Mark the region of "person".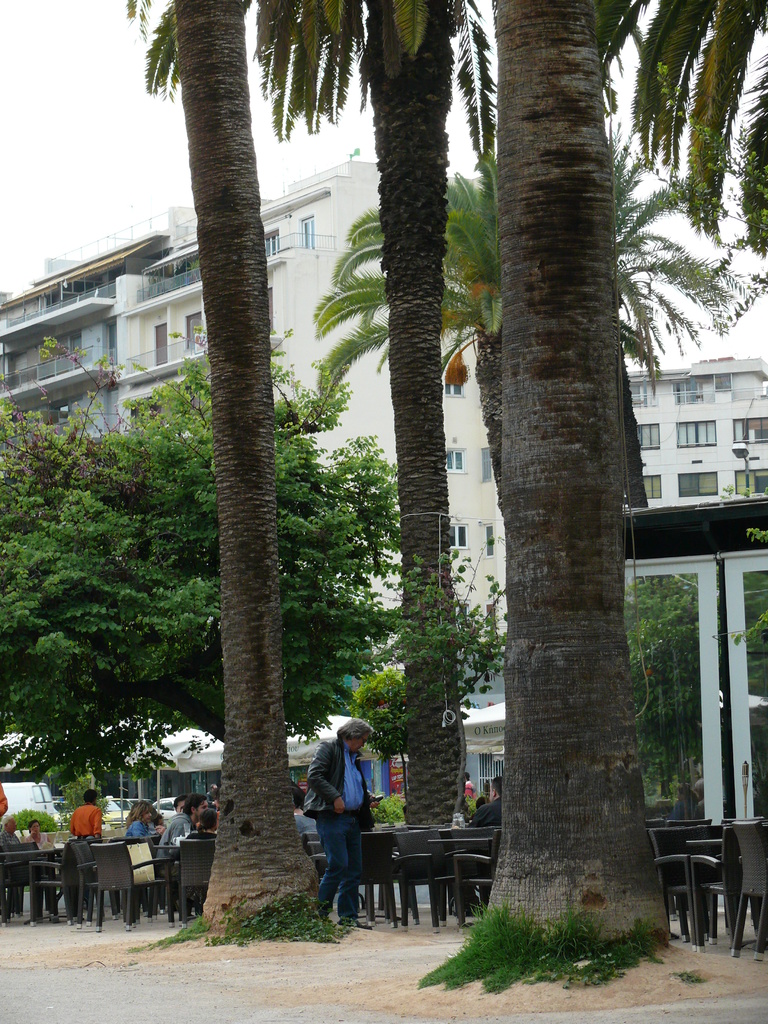
Region: locate(2, 820, 23, 847).
